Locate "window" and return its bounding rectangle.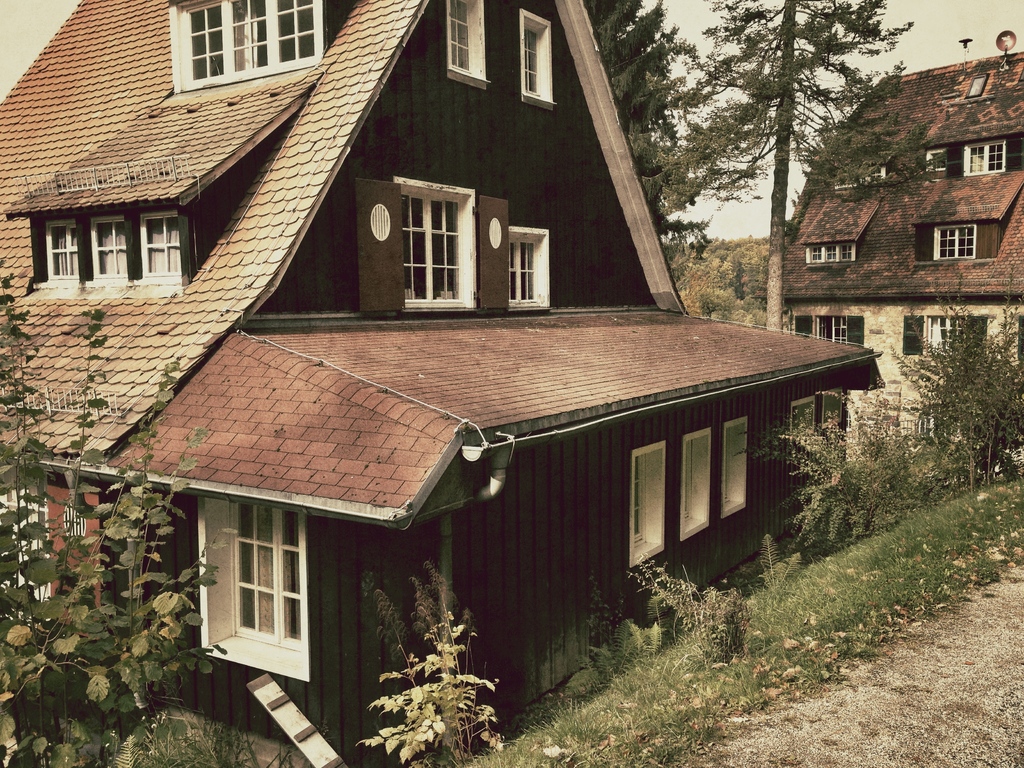
(left=35, top=209, right=188, bottom=299).
